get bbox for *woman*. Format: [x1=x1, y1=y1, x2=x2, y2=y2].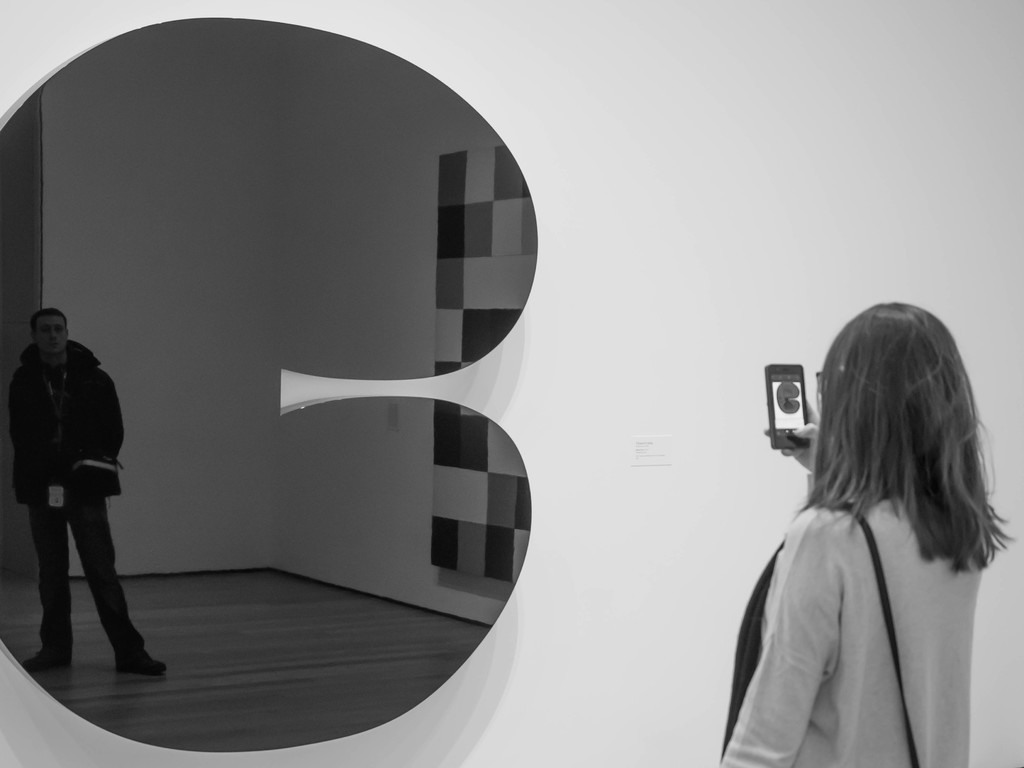
[x1=717, y1=297, x2=1019, y2=767].
